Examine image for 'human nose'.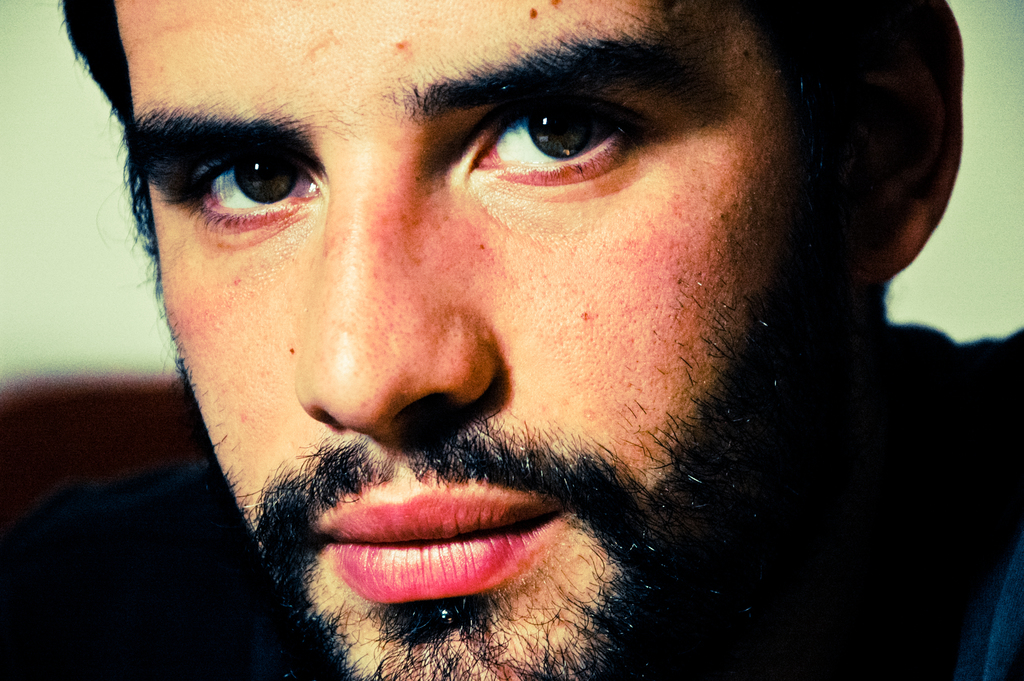
Examination result: 289,145,497,436.
